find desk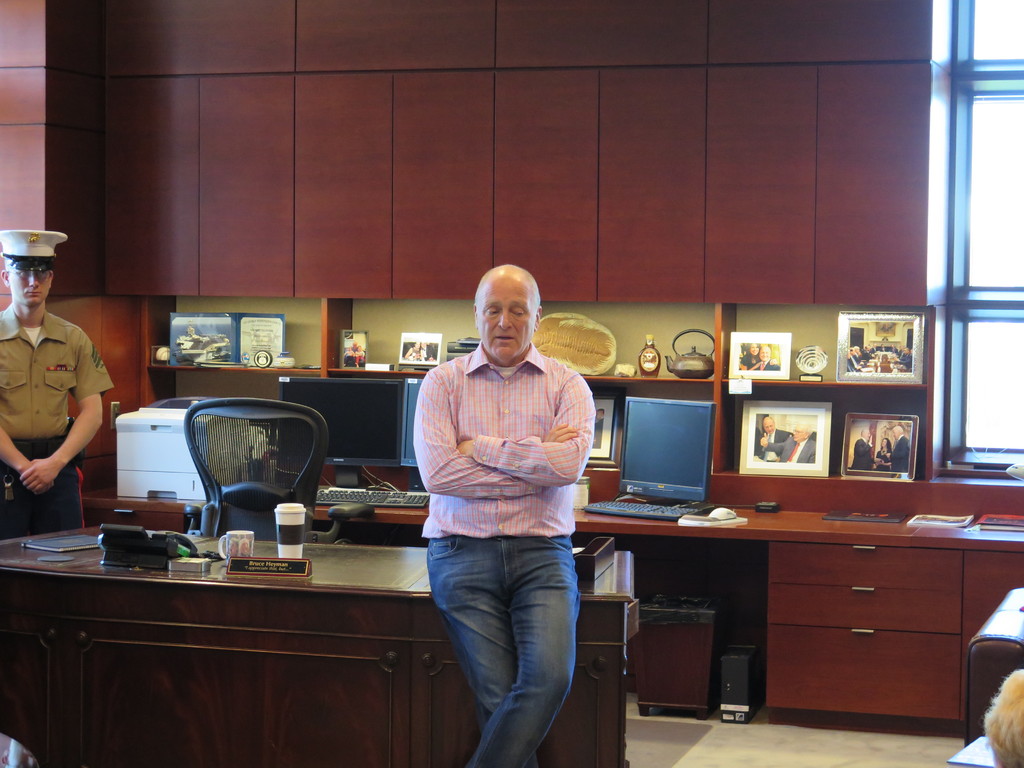
region(0, 527, 638, 767)
